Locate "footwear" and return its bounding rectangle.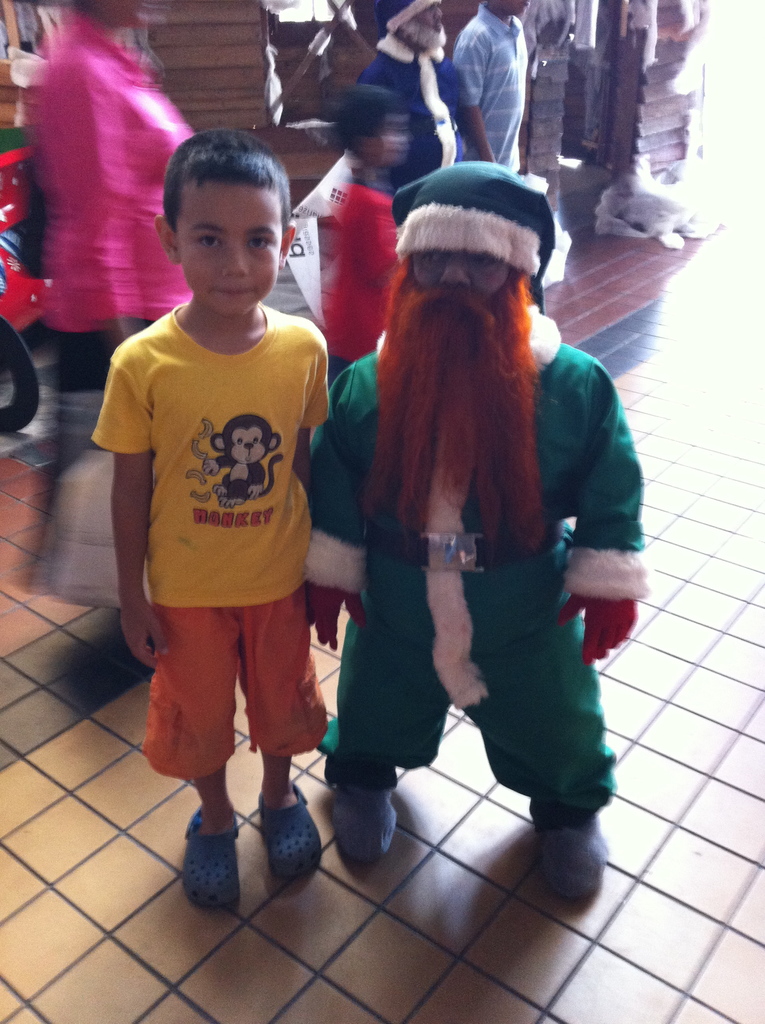
[x1=536, y1=807, x2=609, y2=898].
